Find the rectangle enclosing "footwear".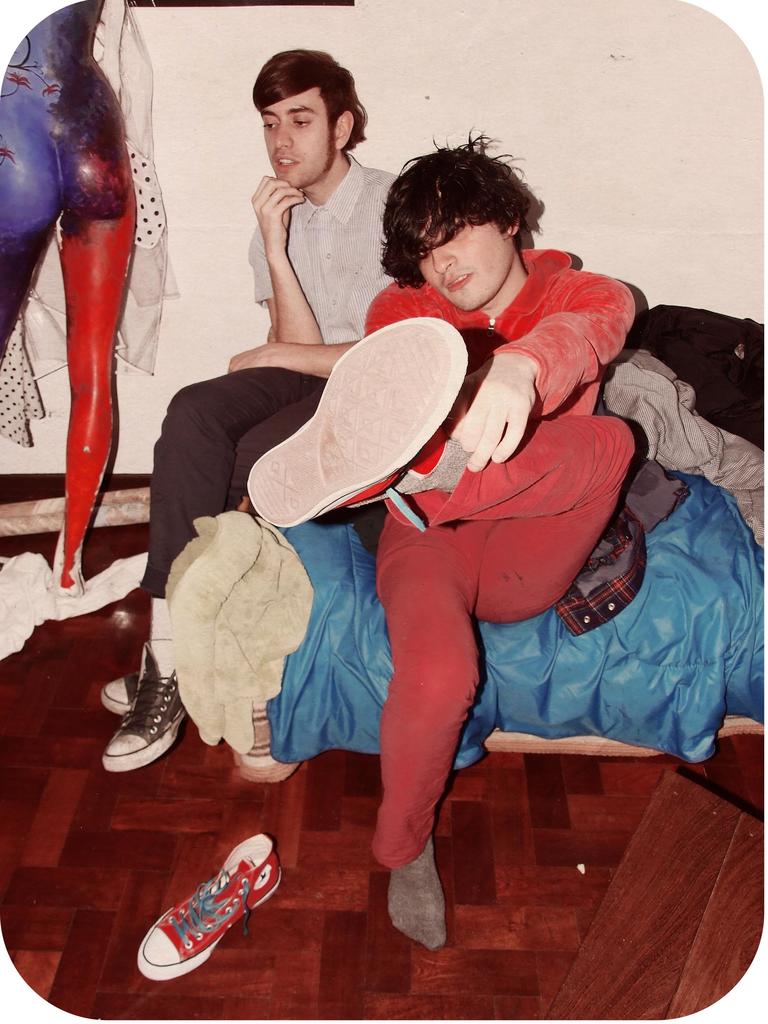
(left=244, top=316, right=470, bottom=526).
